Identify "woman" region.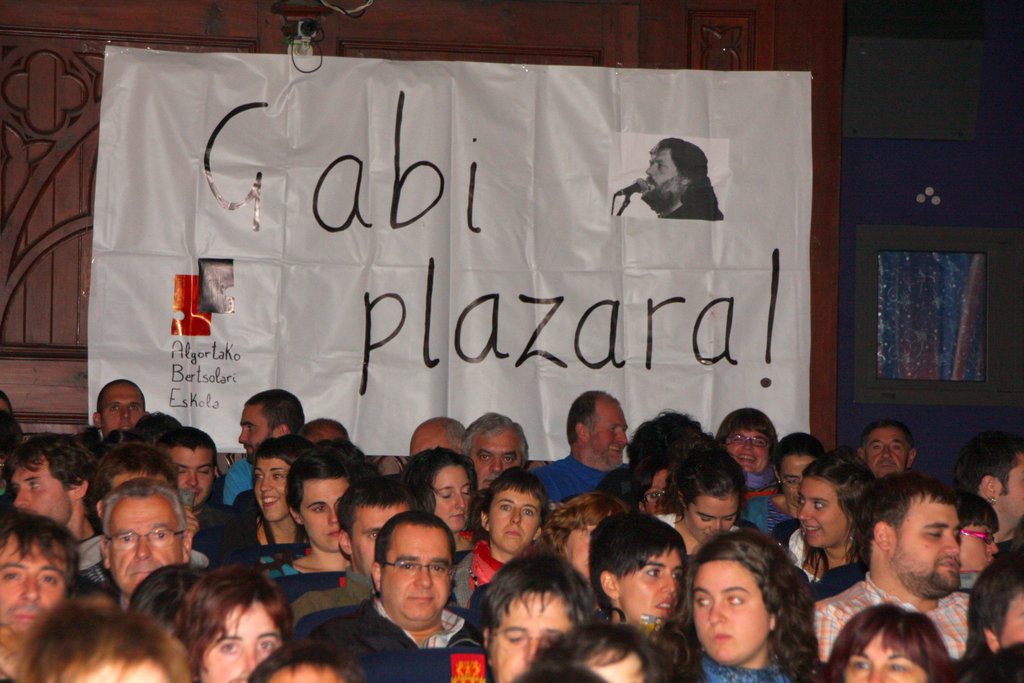
Region: BBox(830, 607, 959, 682).
